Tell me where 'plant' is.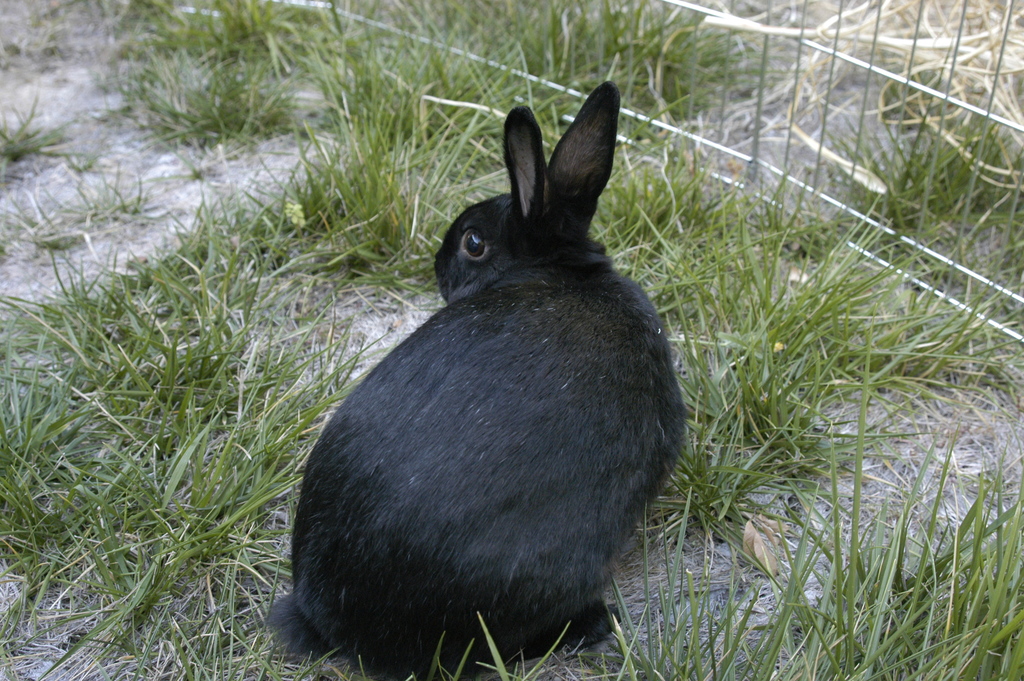
'plant' is at <bbox>389, 447, 1023, 680</bbox>.
